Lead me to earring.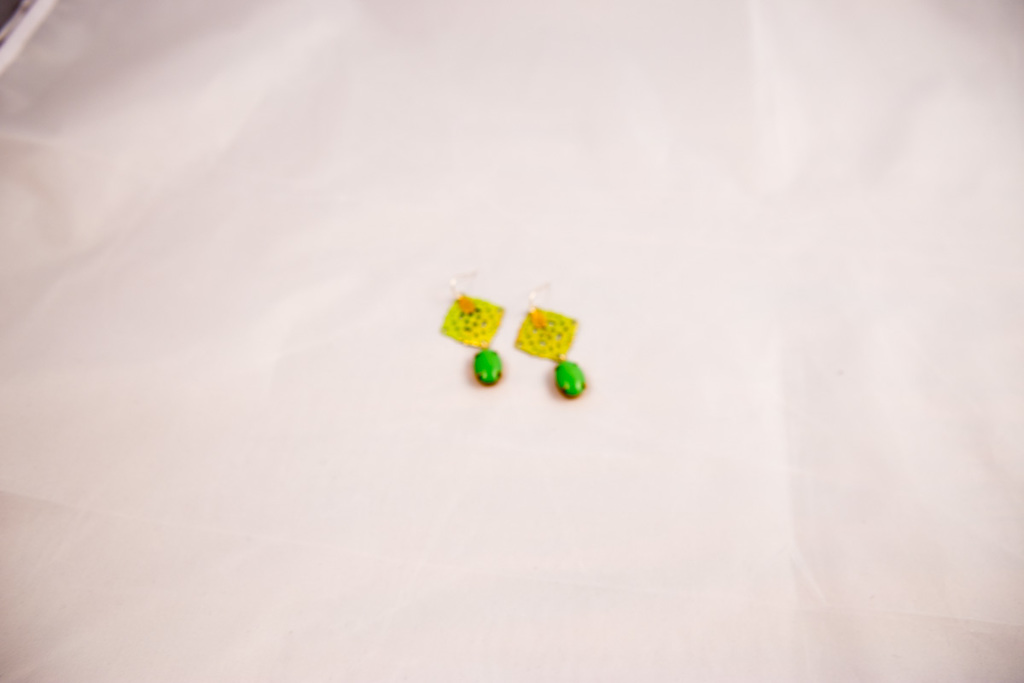
Lead to [508, 283, 587, 405].
